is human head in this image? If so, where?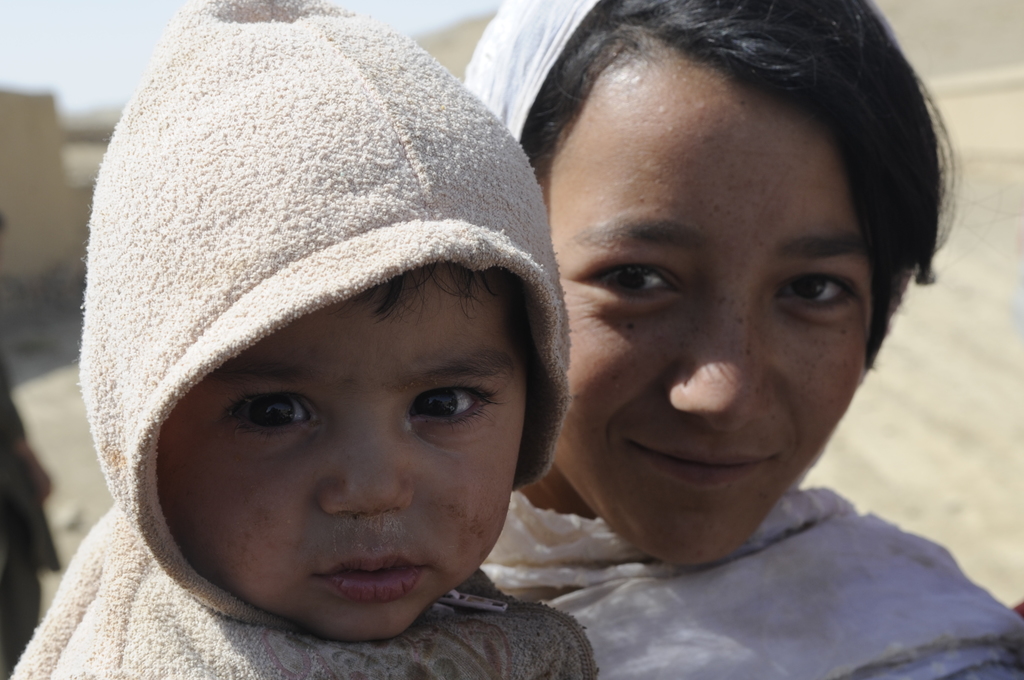
Yes, at BBox(460, 0, 958, 560).
